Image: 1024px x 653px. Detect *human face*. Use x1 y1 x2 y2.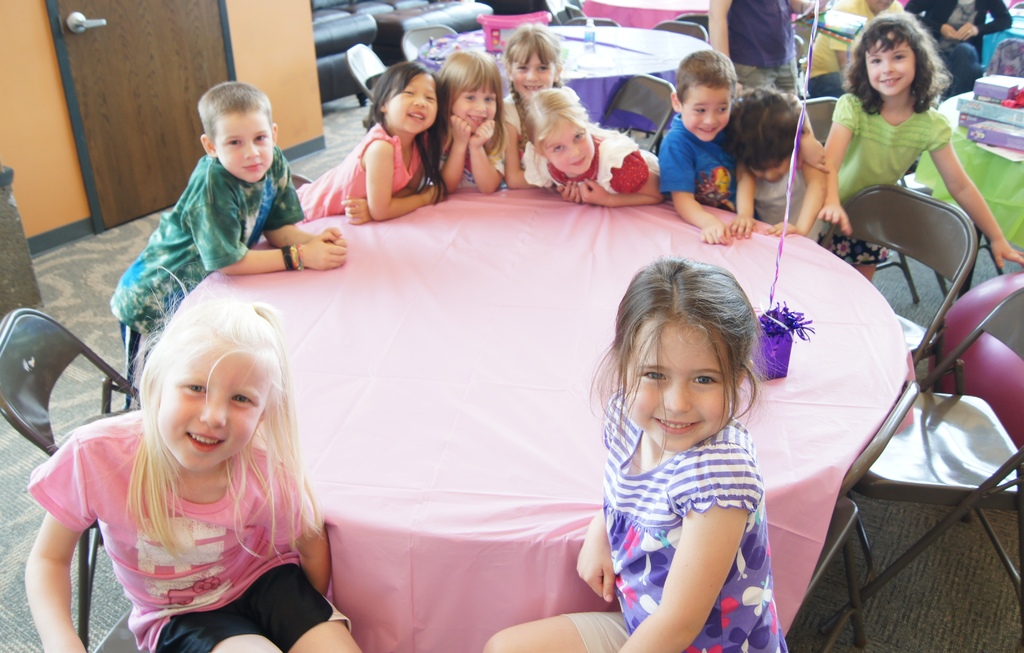
211 110 273 181.
